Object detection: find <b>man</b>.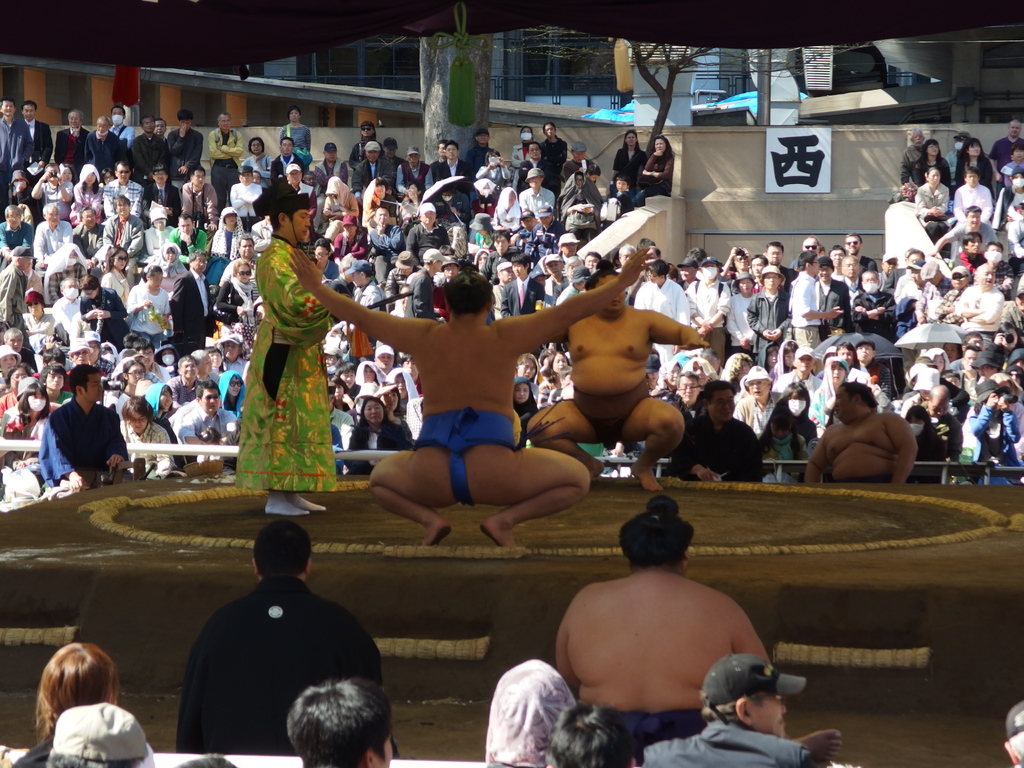
left=394, top=142, right=429, bottom=191.
